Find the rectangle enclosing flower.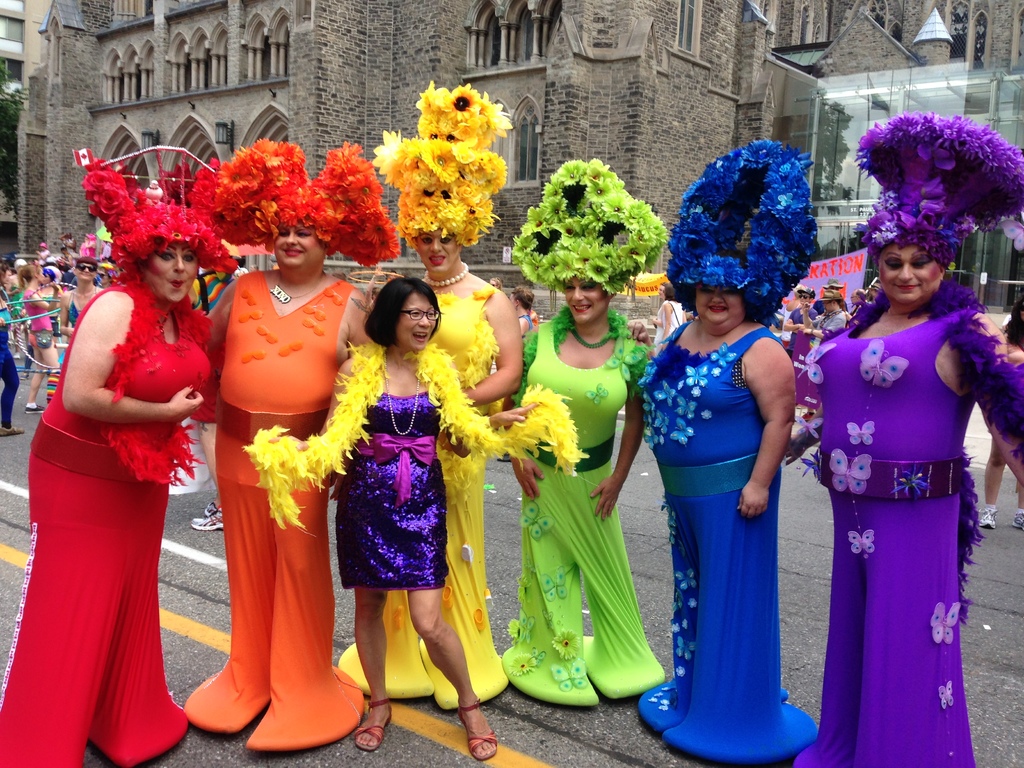
x1=380 y1=206 x2=402 y2=262.
